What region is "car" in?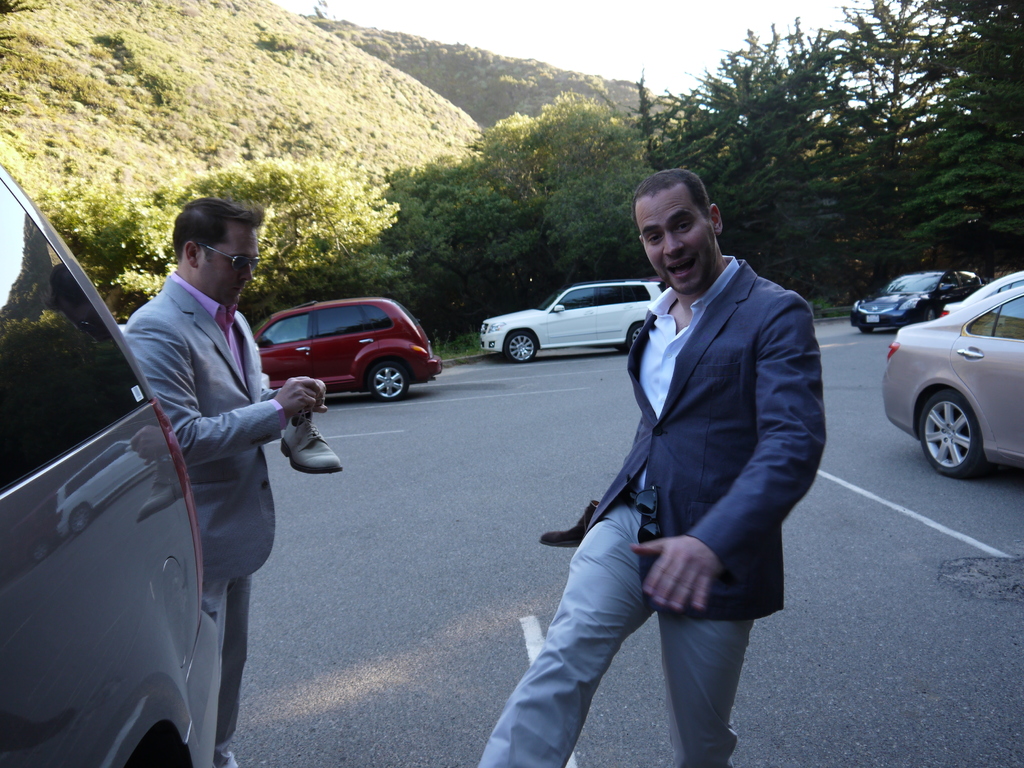
box(847, 268, 983, 335).
